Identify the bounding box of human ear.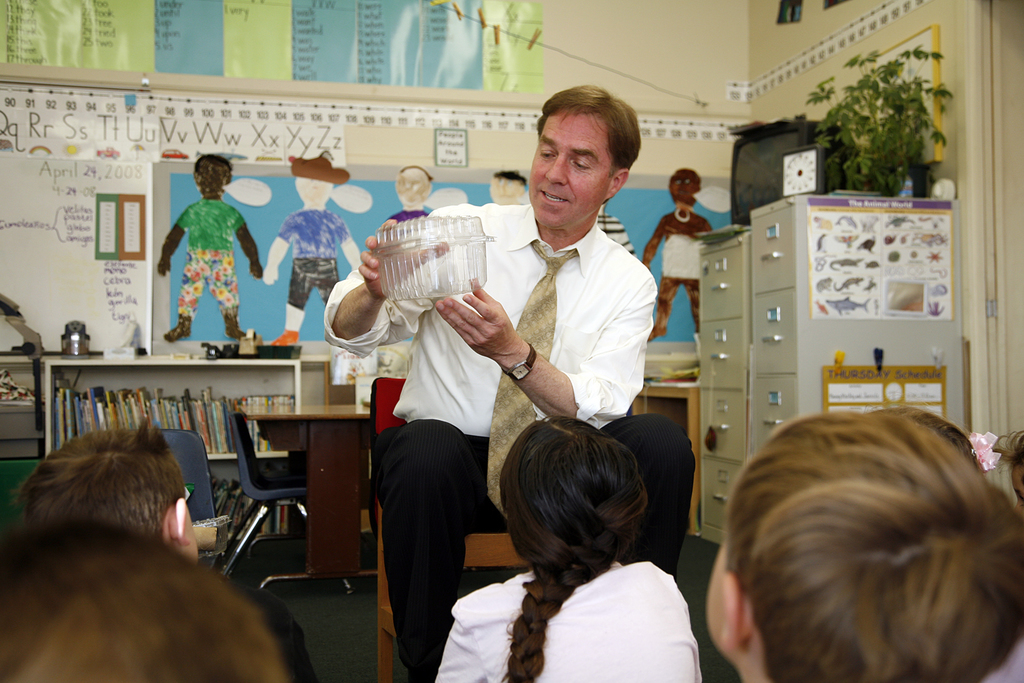
bbox=(159, 500, 196, 557).
